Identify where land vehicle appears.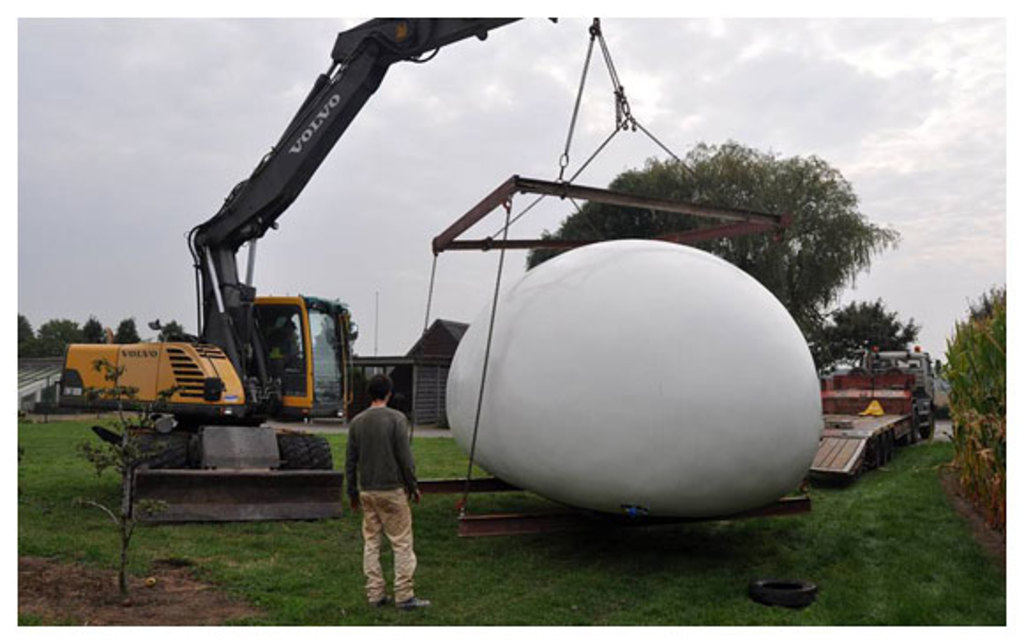
Appears at bbox=(810, 349, 937, 490).
